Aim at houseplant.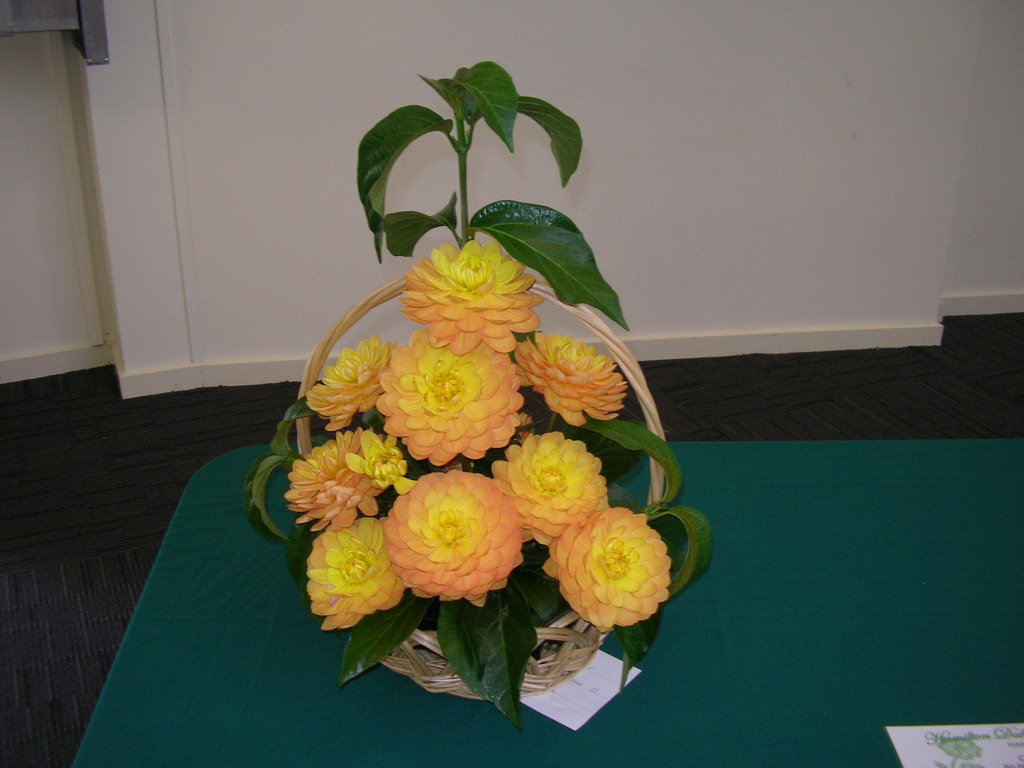
Aimed at box(209, 72, 726, 741).
